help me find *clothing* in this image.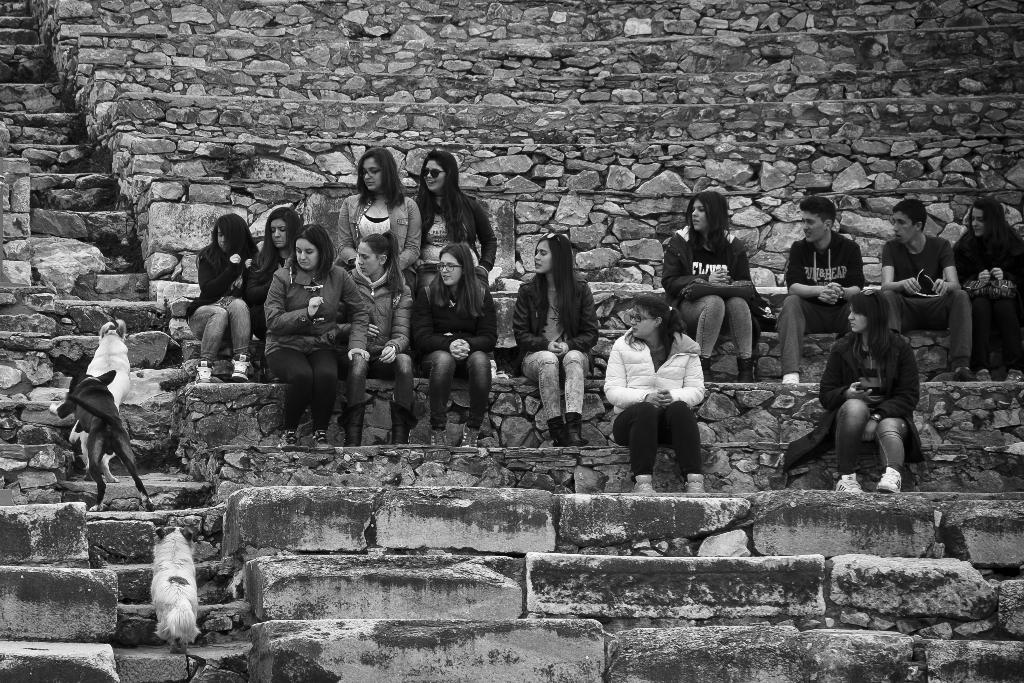
Found it: select_region(264, 259, 368, 410).
